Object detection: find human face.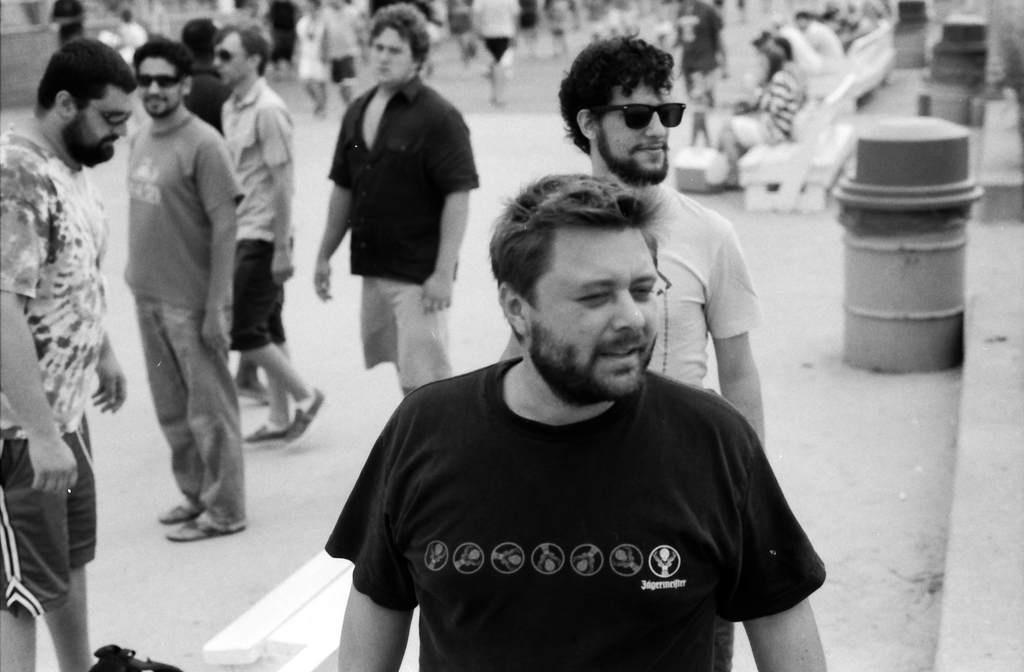
pyautogui.locateOnScreen(798, 16, 807, 29).
